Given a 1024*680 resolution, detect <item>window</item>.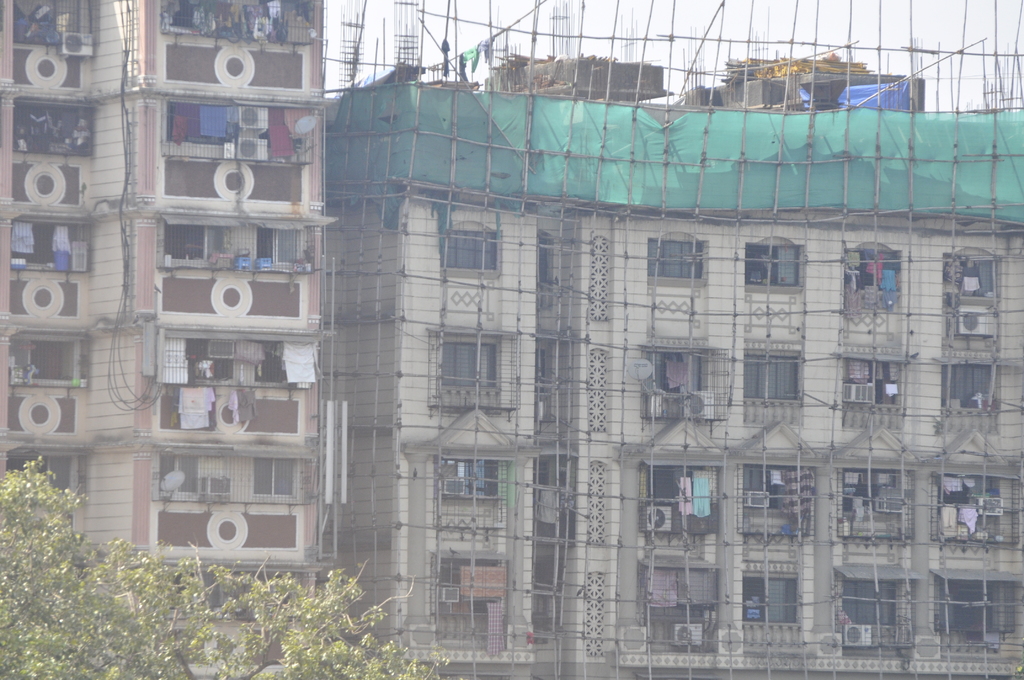
bbox=[746, 235, 803, 293].
